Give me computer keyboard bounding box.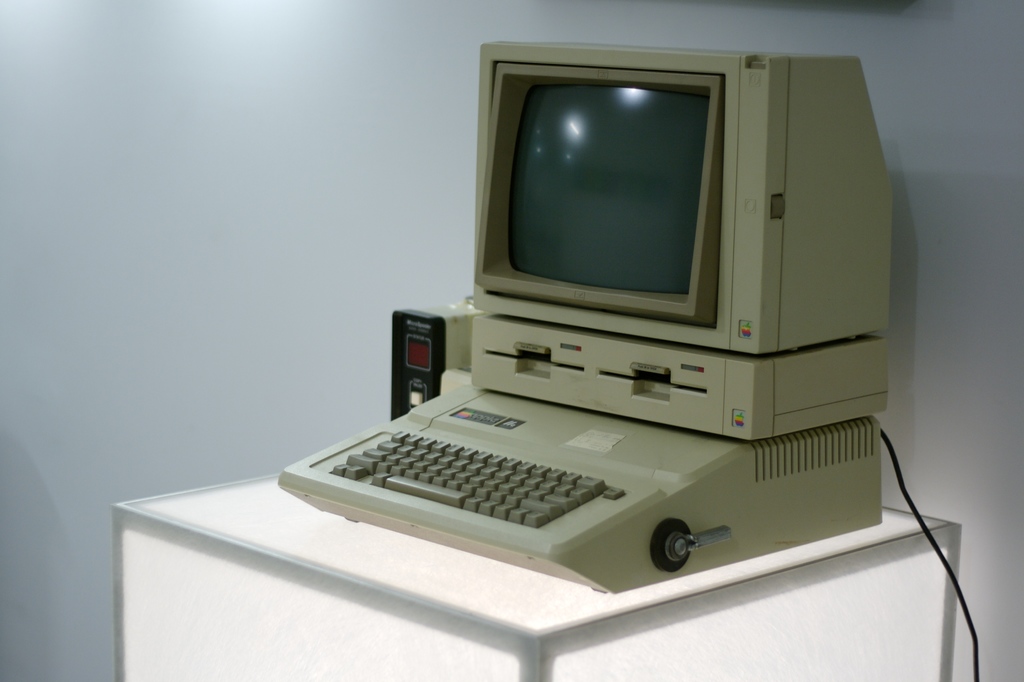
[left=326, top=425, right=628, bottom=535].
